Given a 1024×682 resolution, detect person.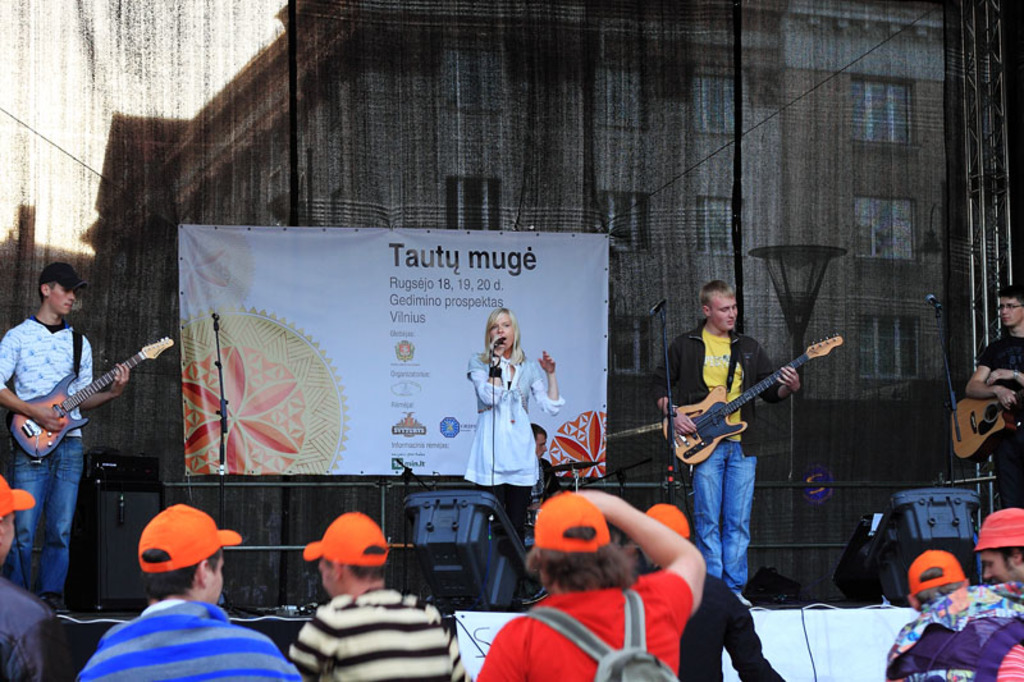
bbox(285, 512, 463, 681).
